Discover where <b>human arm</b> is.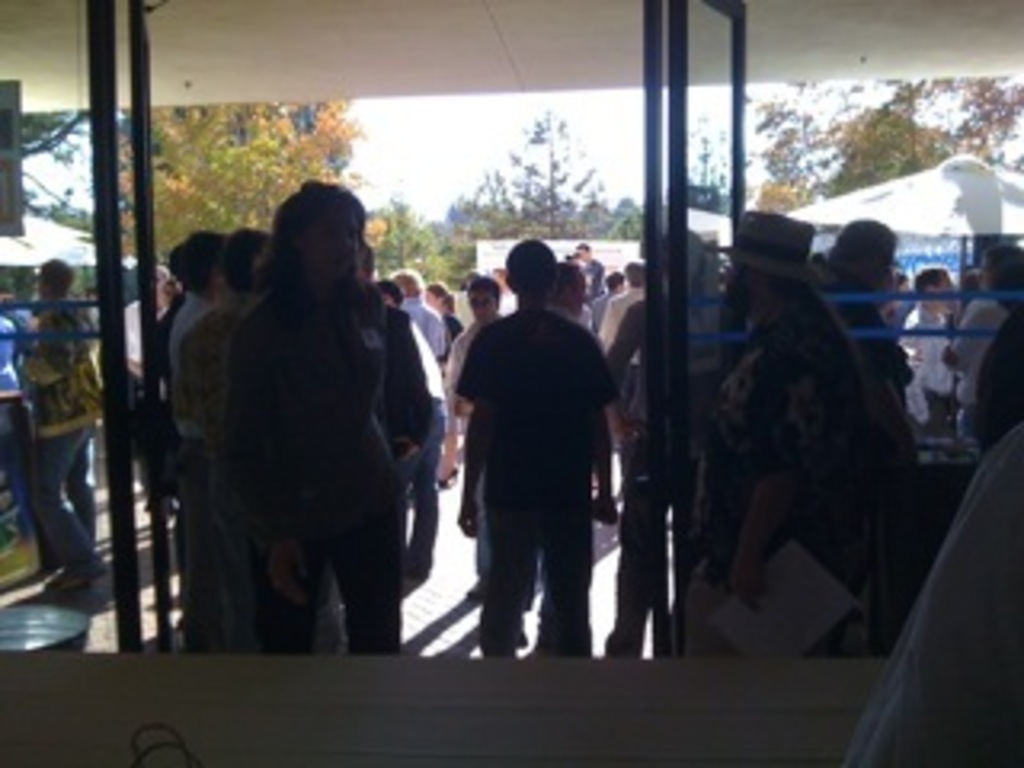
Discovered at <bbox>448, 323, 493, 541</bbox>.
